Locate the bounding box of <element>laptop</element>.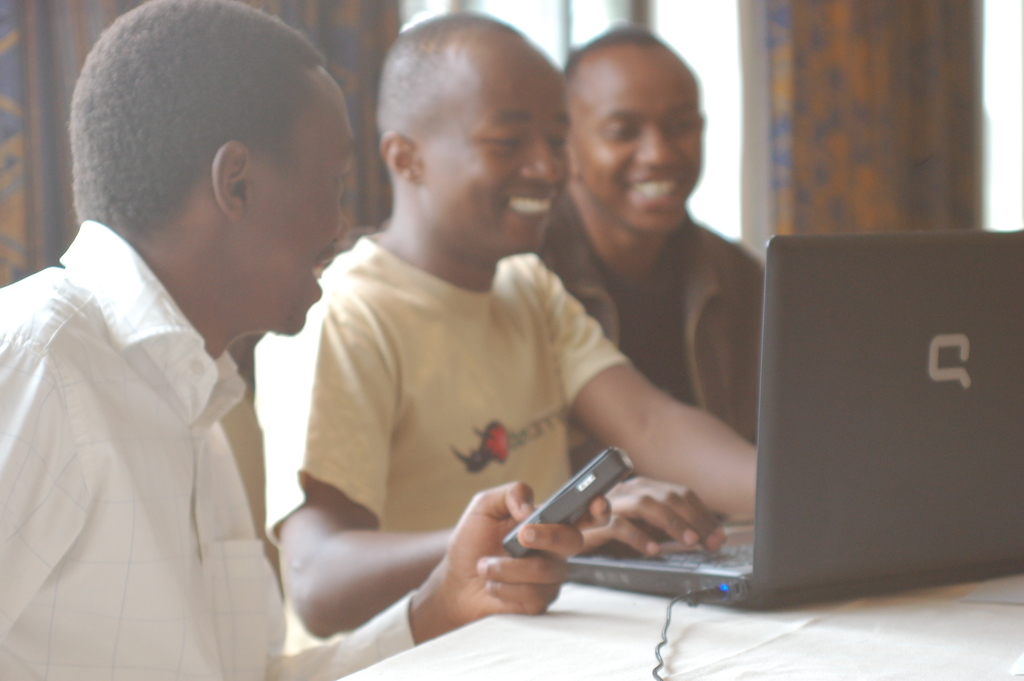
Bounding box: x1=561 y1=221 x2=1020 y2=611.
